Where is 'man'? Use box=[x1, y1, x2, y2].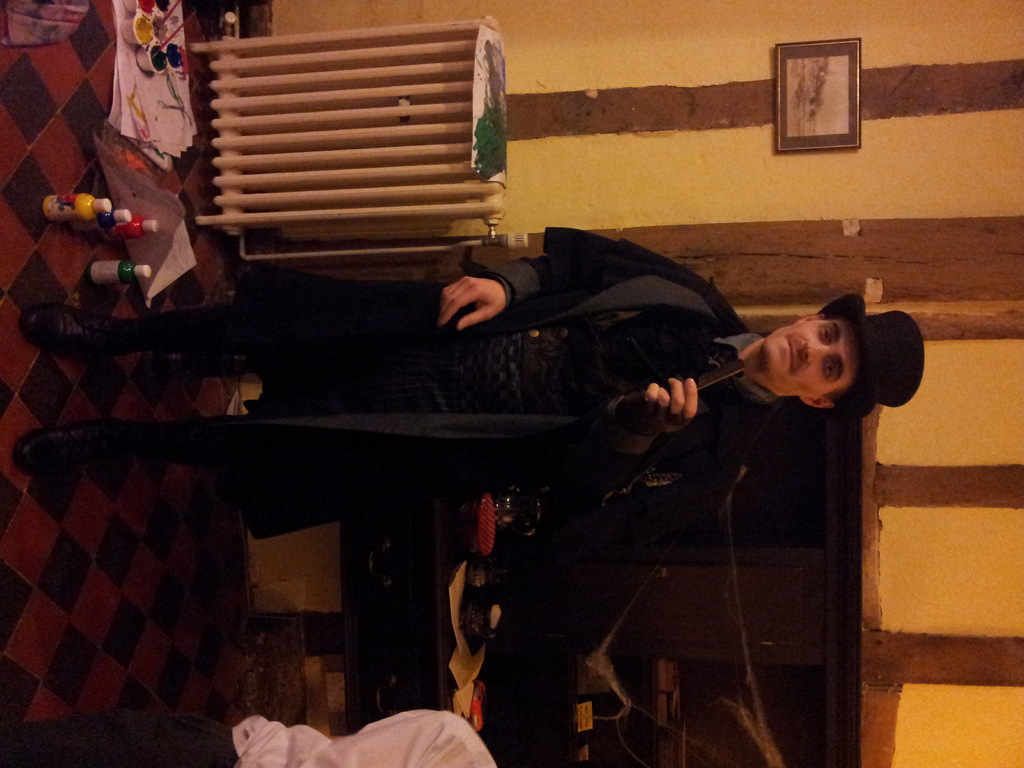
box=[9, 225, 932, 539].
